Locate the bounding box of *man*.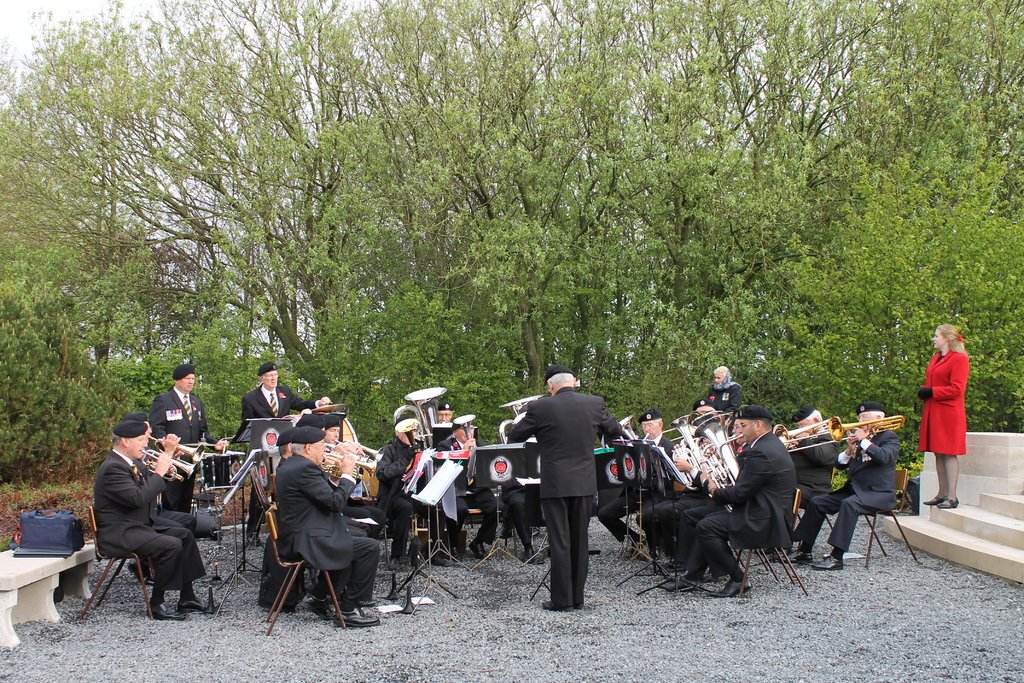
Bounding box: [left=274, top=431, right=378, bottom=618].
